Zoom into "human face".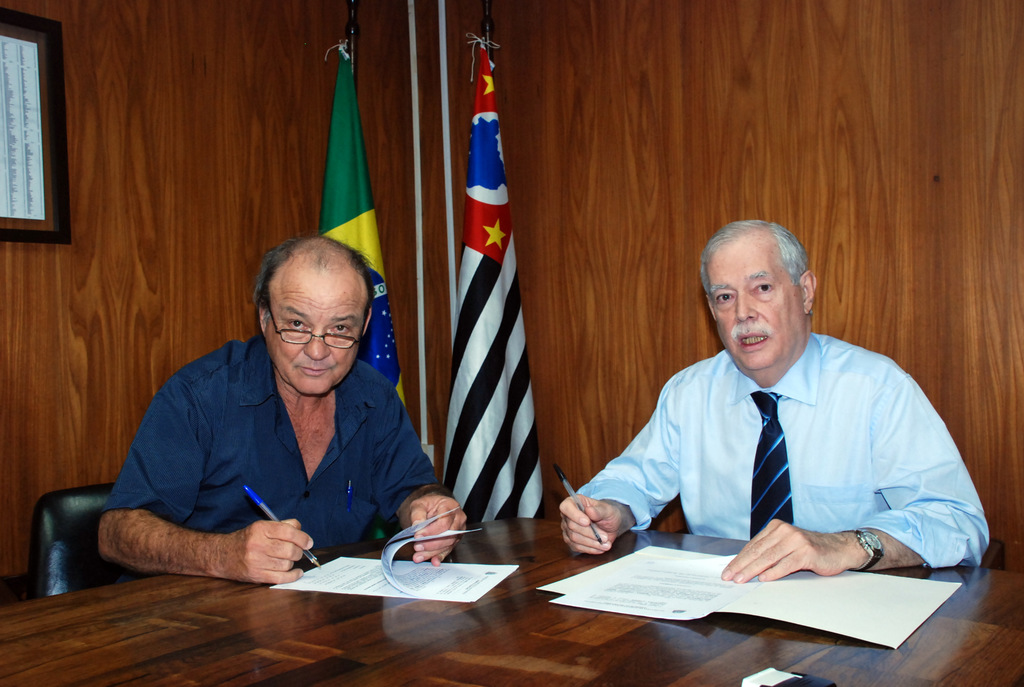
Zoom target: locate(710, 244, 801, 367).
